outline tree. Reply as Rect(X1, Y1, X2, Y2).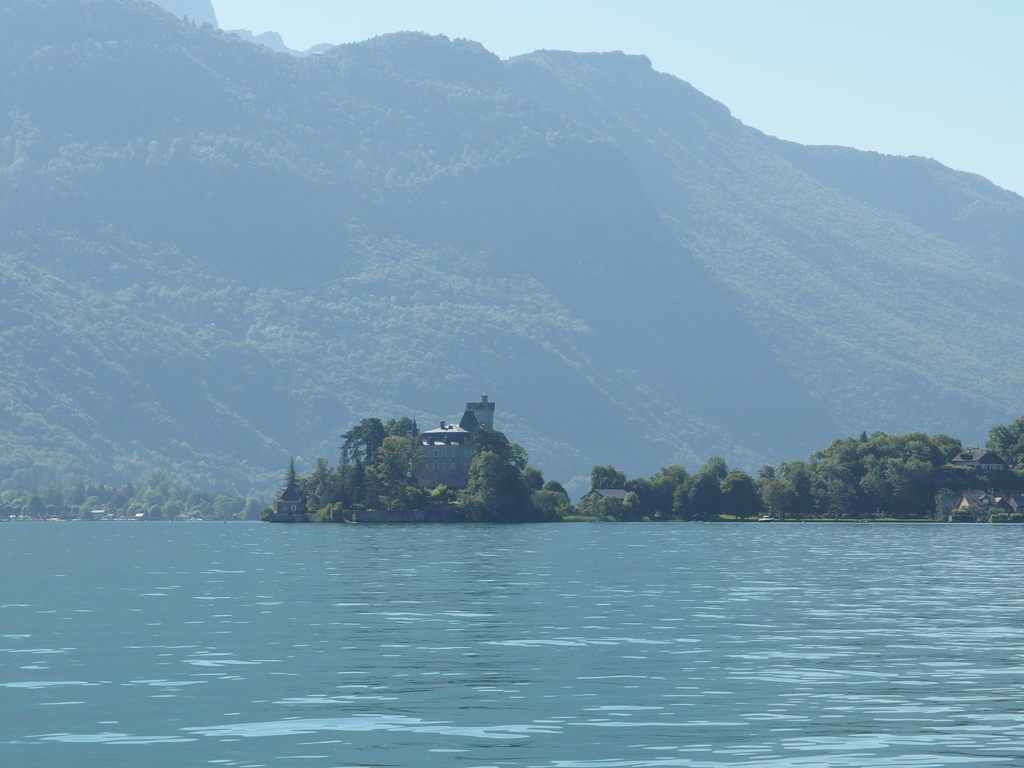
Rect(702, 451, 731, 485).
